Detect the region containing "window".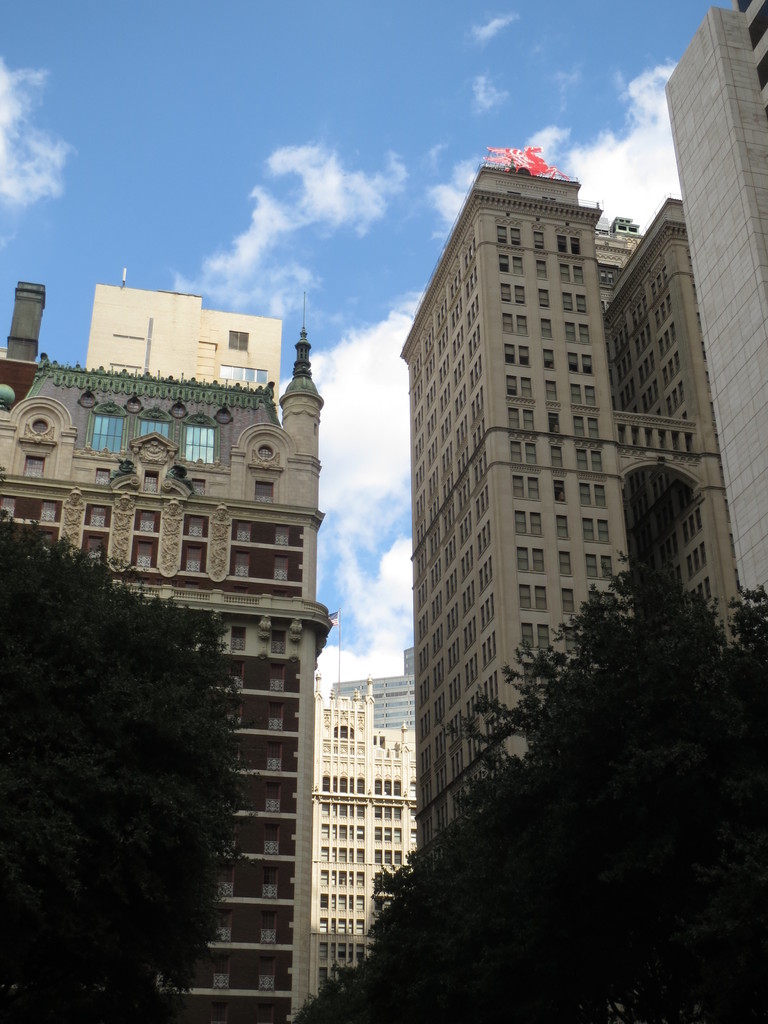
detection(234, 588, 246, 594).
